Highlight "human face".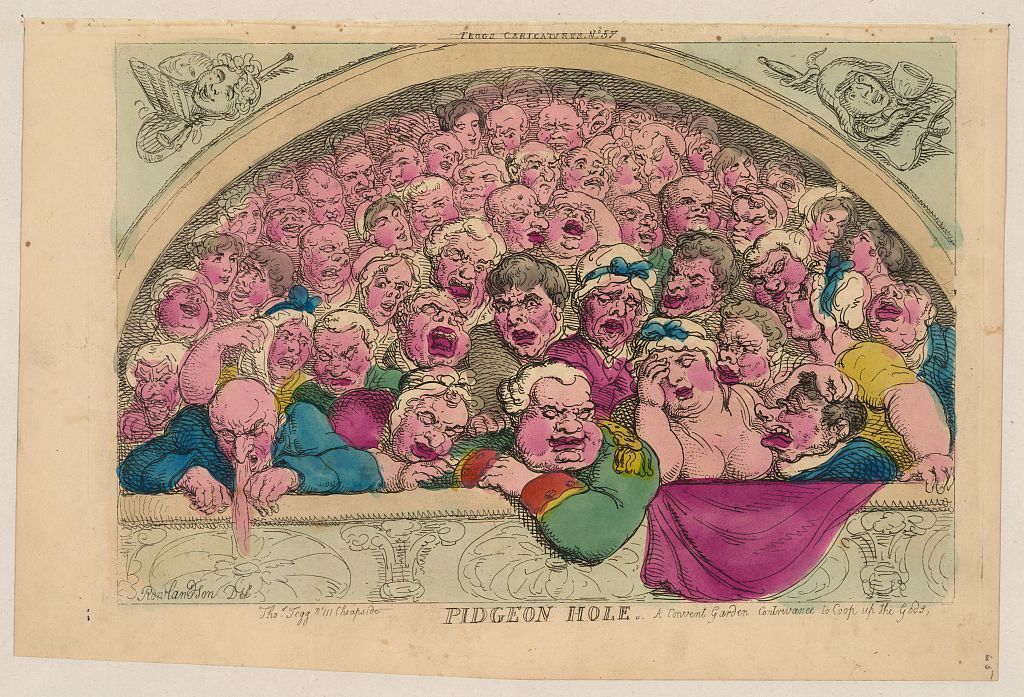
Highlighted region: x1=438, y1=232, x2=493, y2=310.
